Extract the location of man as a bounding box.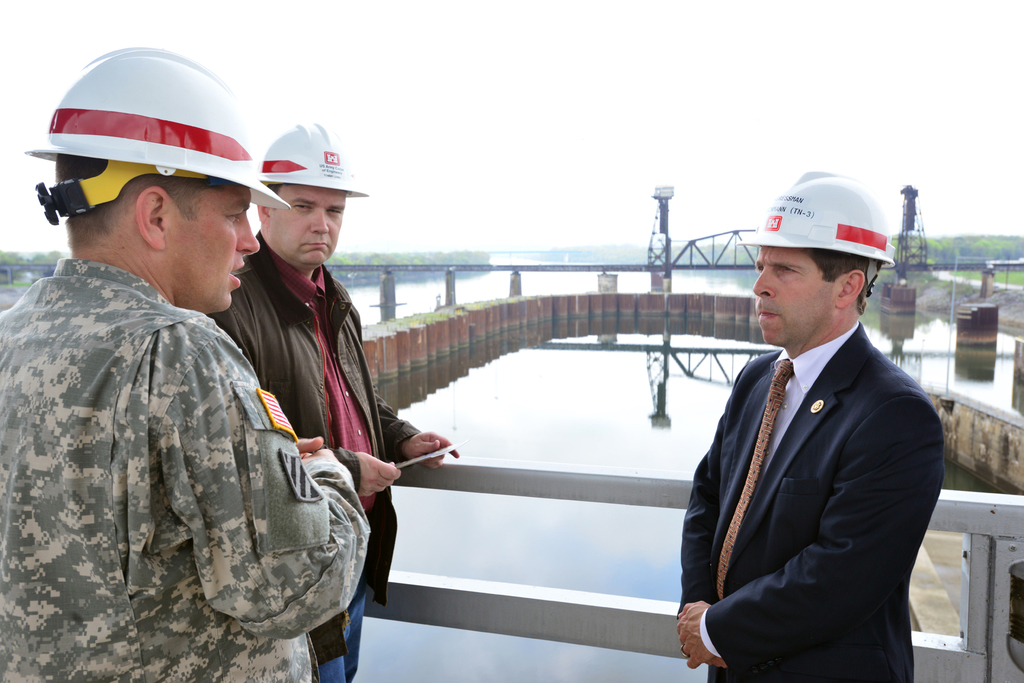
[0, 44, 372, 682].
